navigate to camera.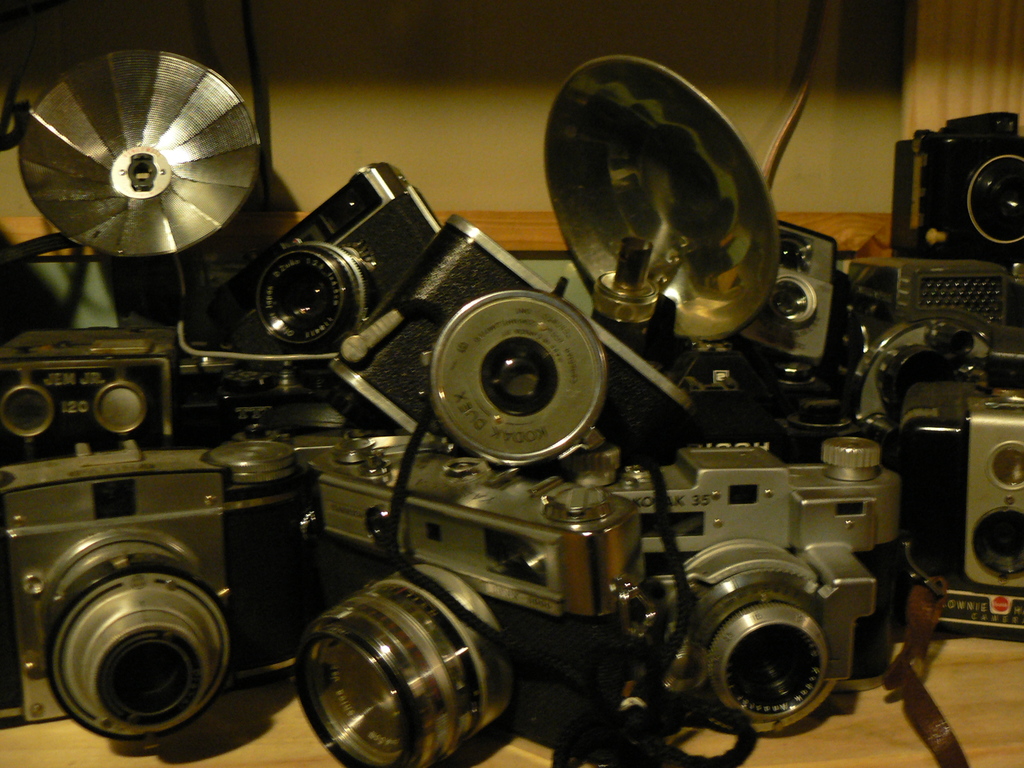
Navigation target: bbox=(610, 410, 930, 740).
